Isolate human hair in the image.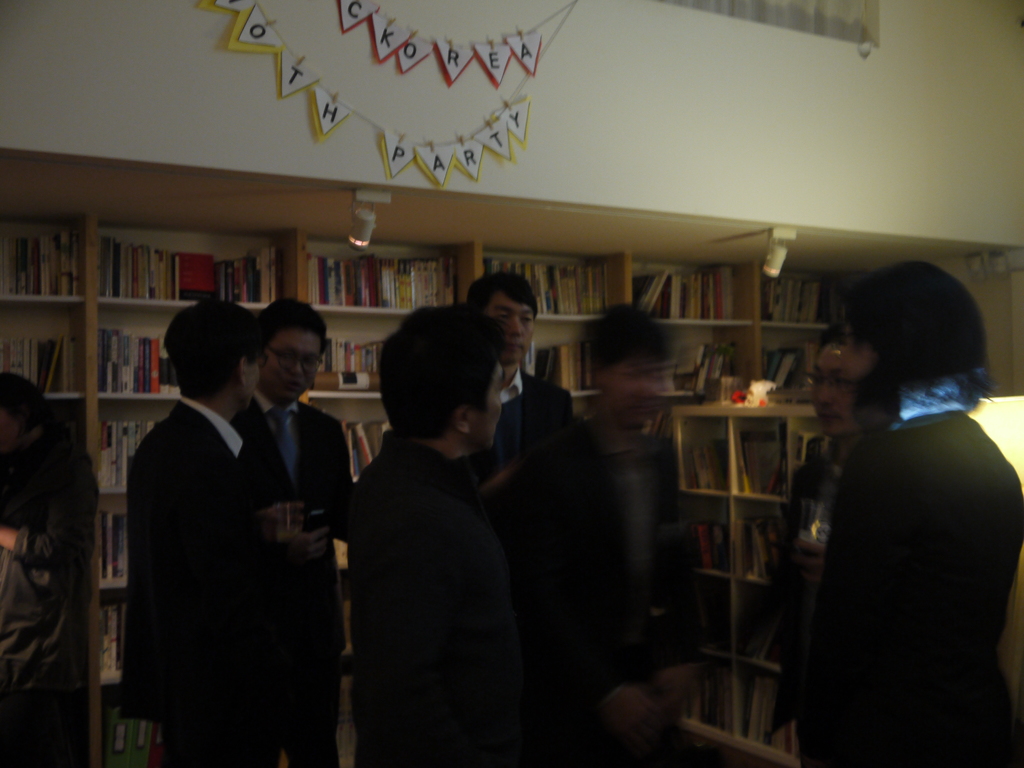
Isolated region: <bbox>372, 298, 525, 461</bbox>.
